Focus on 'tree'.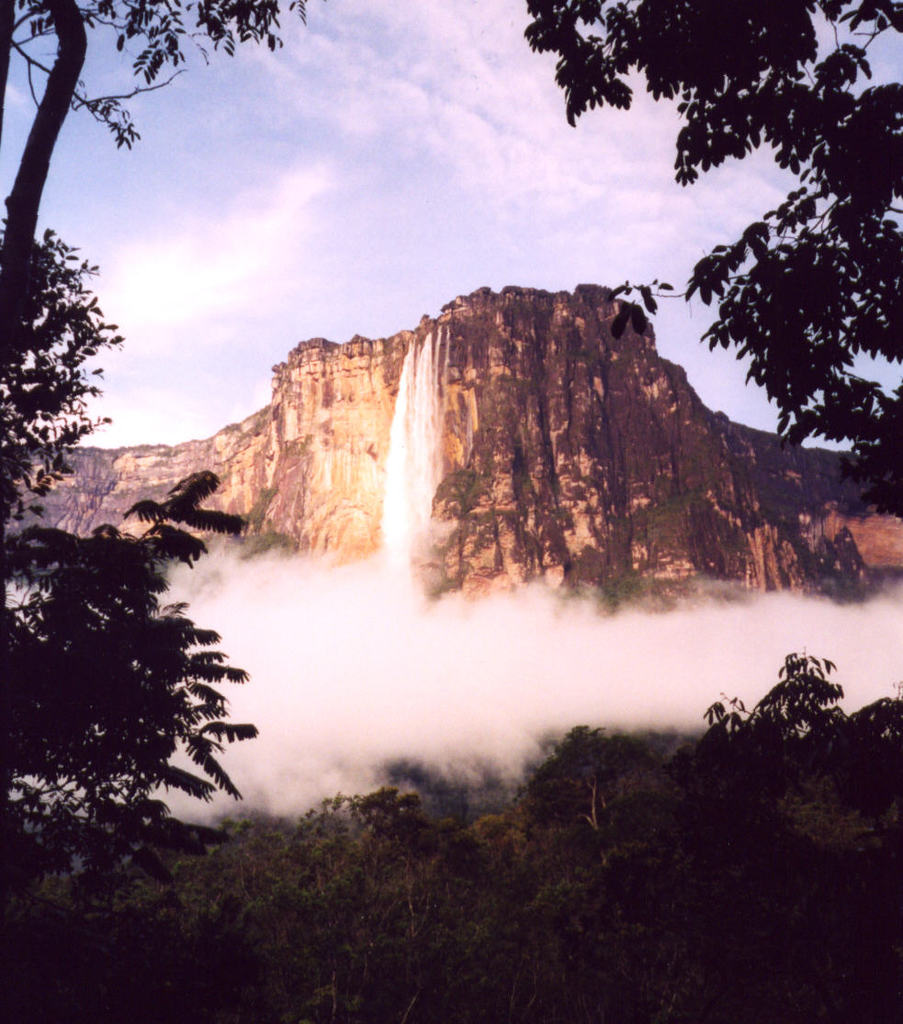
Focused at (left=0, top=0, right=310, bottom=944).
